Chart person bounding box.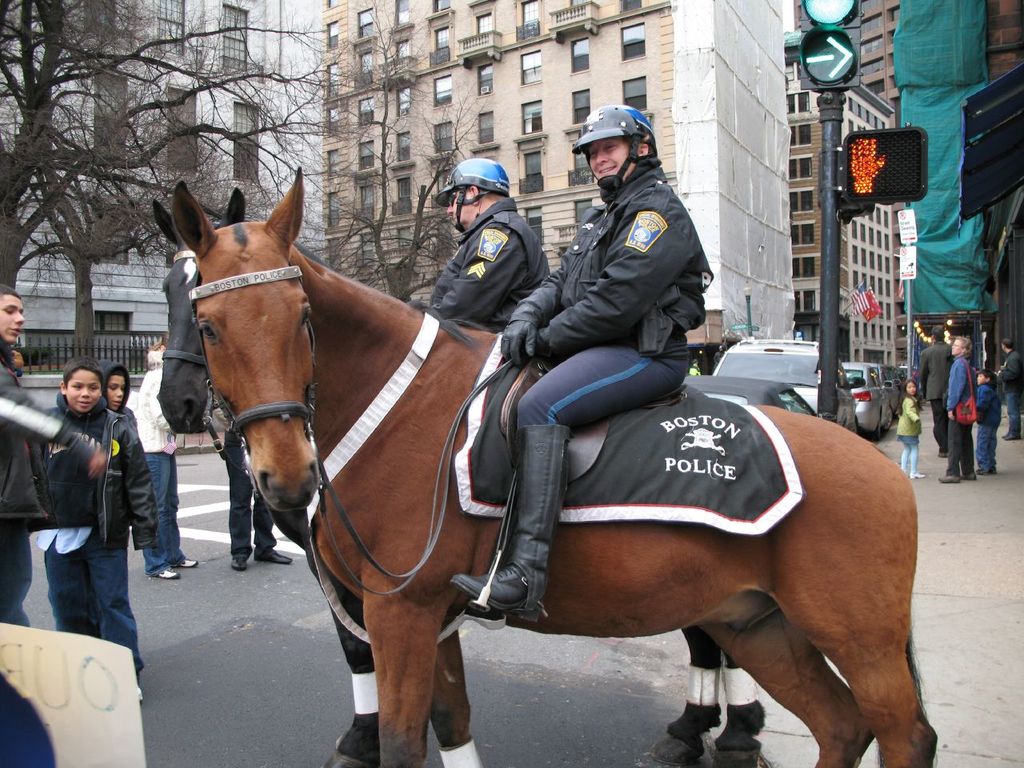
Charted: (left=994, top=338, right=1023, bottom=438).
